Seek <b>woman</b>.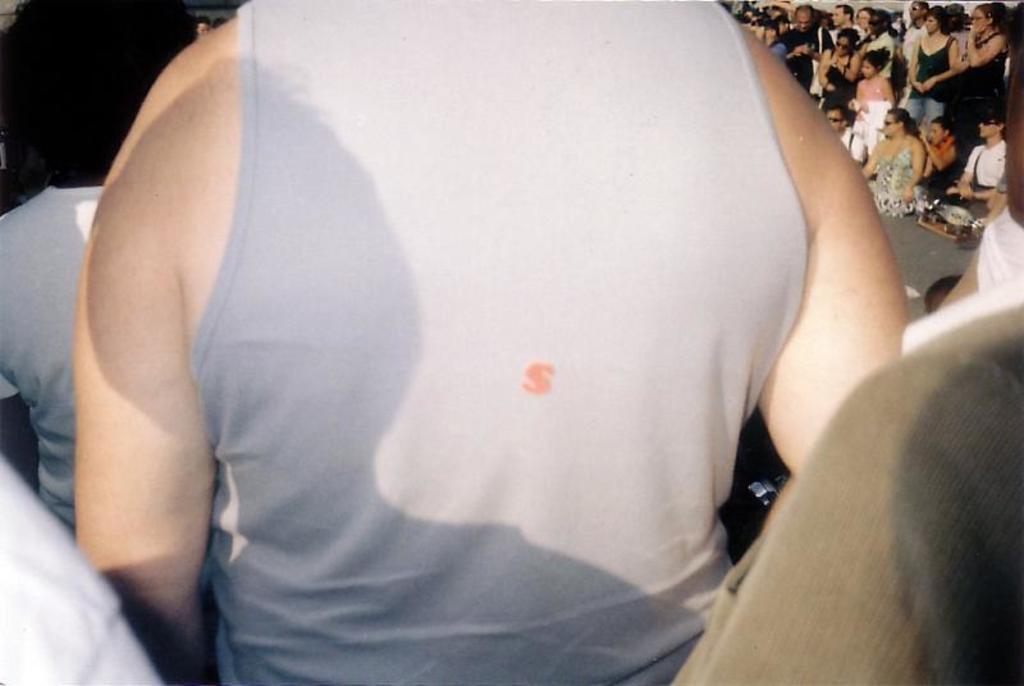
bbox=(864, 109, 933, 215).
